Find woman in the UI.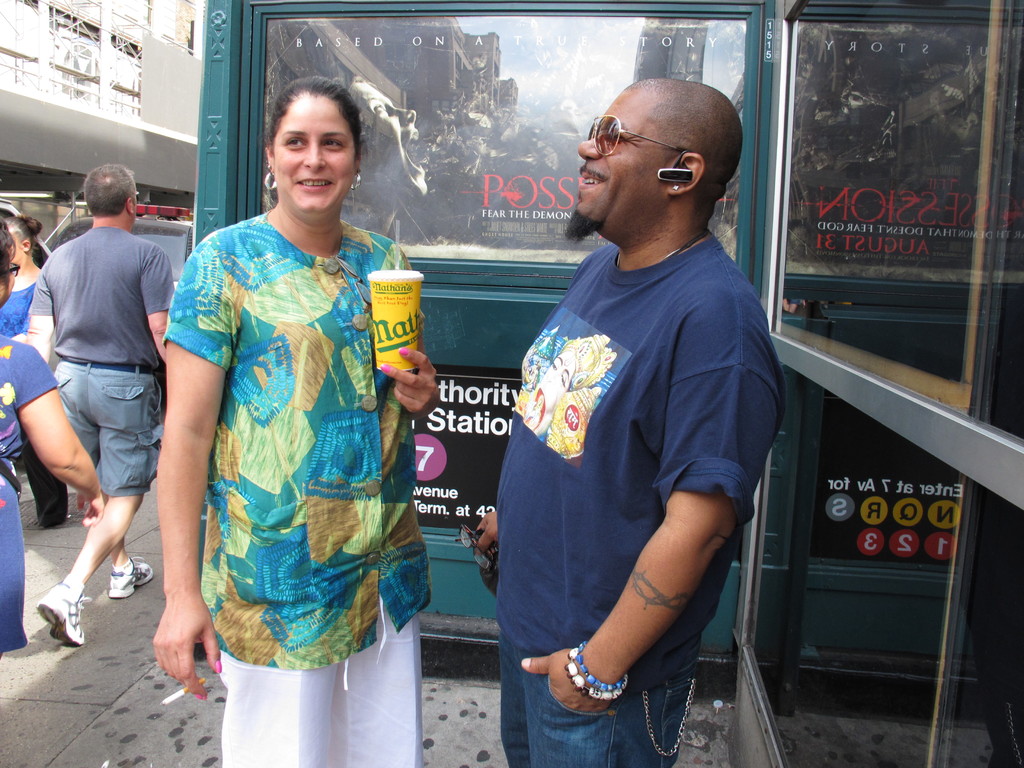
UI element at box(0, 209, 65, 525).
